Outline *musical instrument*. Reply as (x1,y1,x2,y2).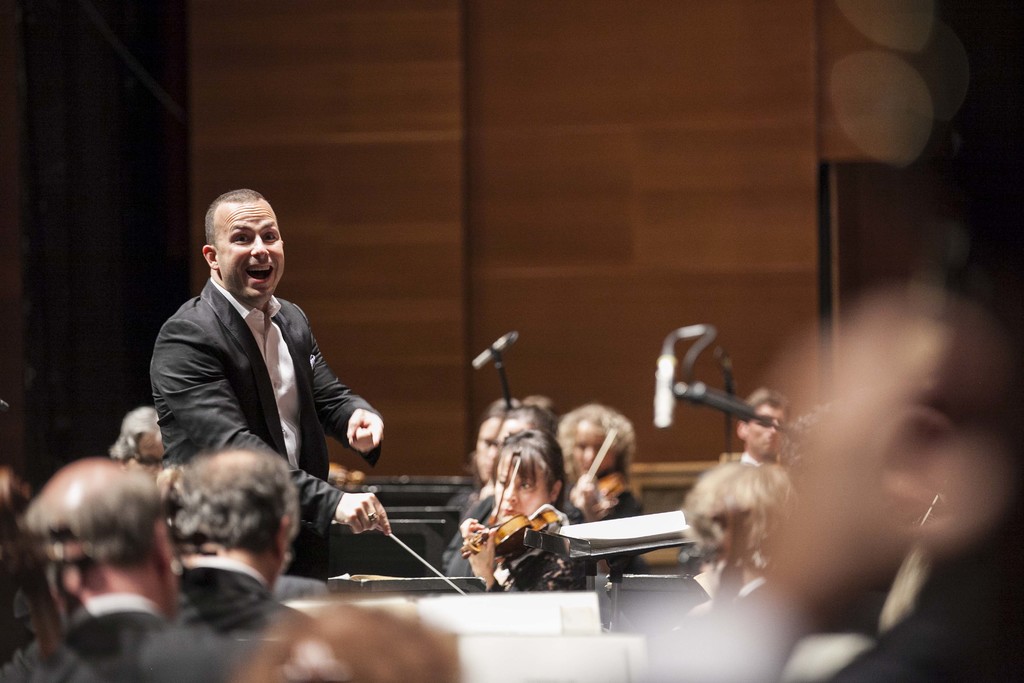
(451,443,568,563).
